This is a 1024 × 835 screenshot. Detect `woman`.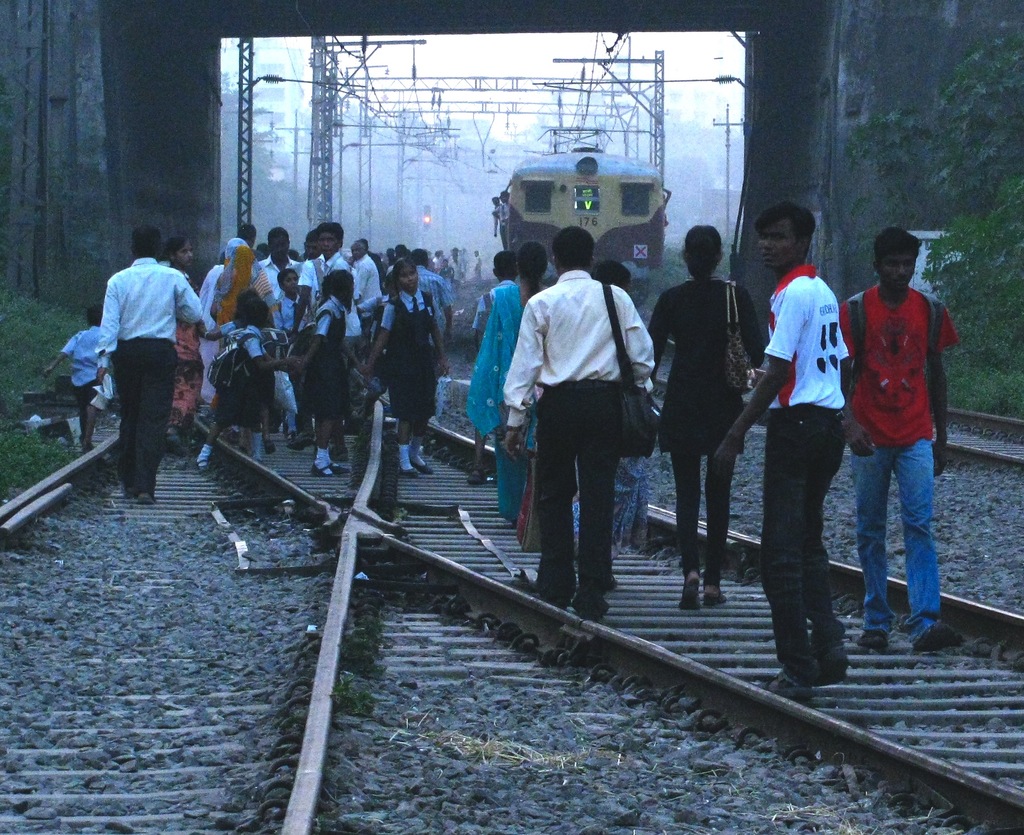
(157, 235, 203, 456).
